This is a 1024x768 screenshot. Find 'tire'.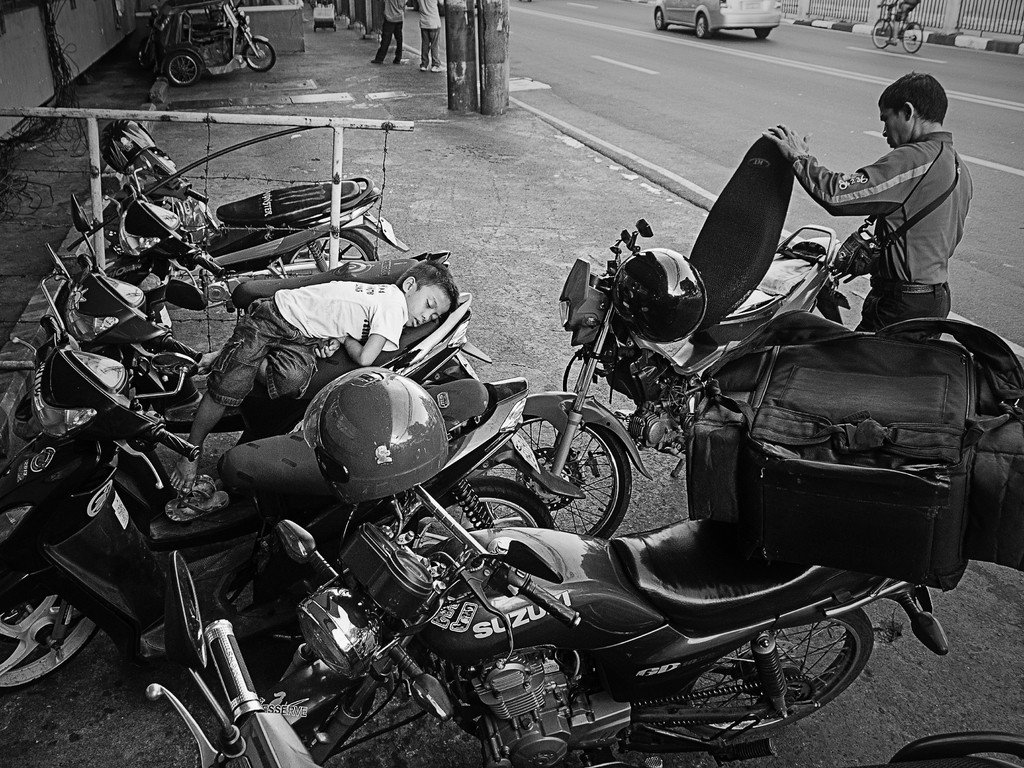
Bounding box: locate(239, 40, 278, 74).
